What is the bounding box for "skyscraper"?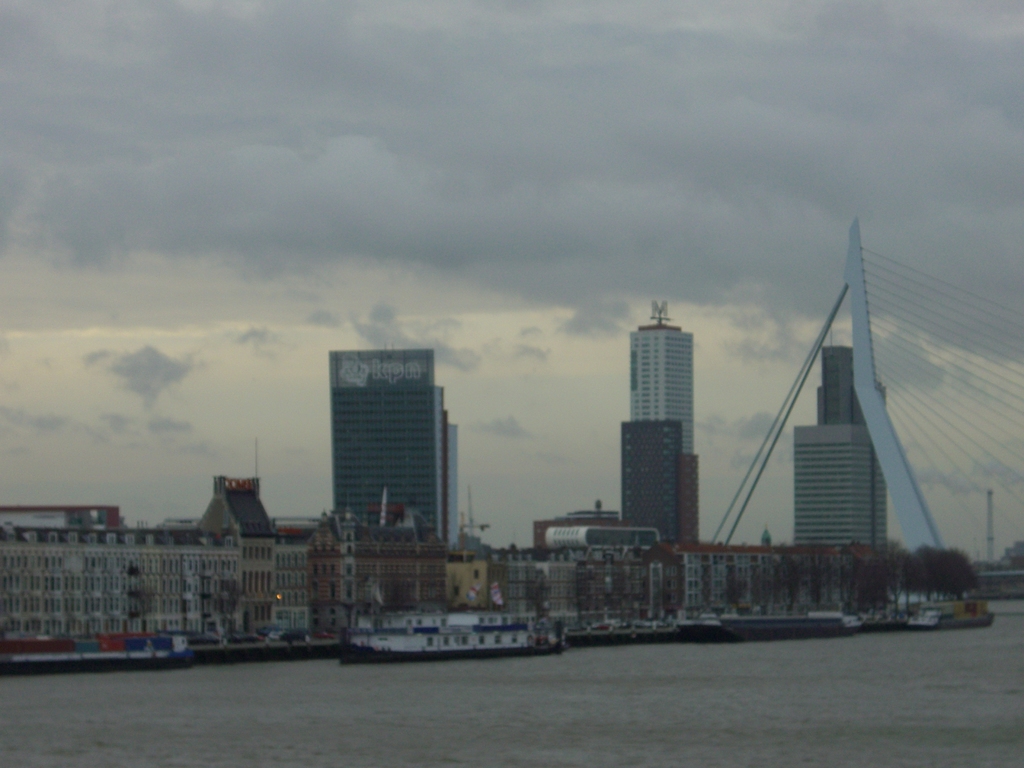
select_region(311, 339, 474, 561).
